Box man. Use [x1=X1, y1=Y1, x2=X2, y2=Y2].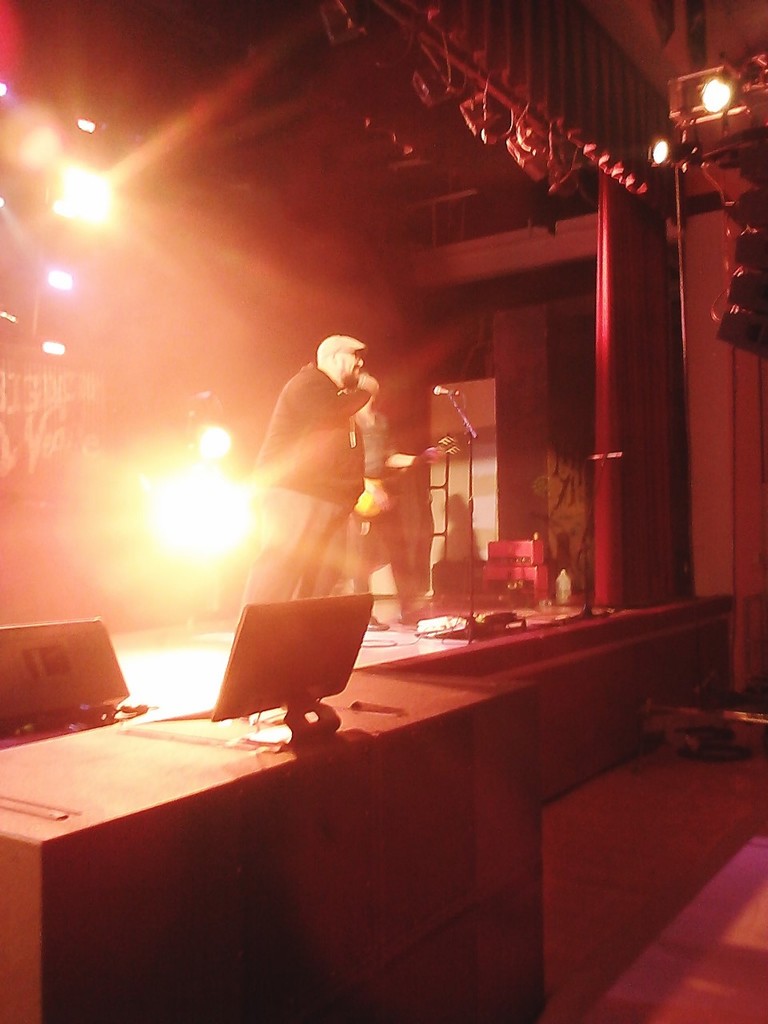
[x1=355, y1=383, x2=452, y2=632].
